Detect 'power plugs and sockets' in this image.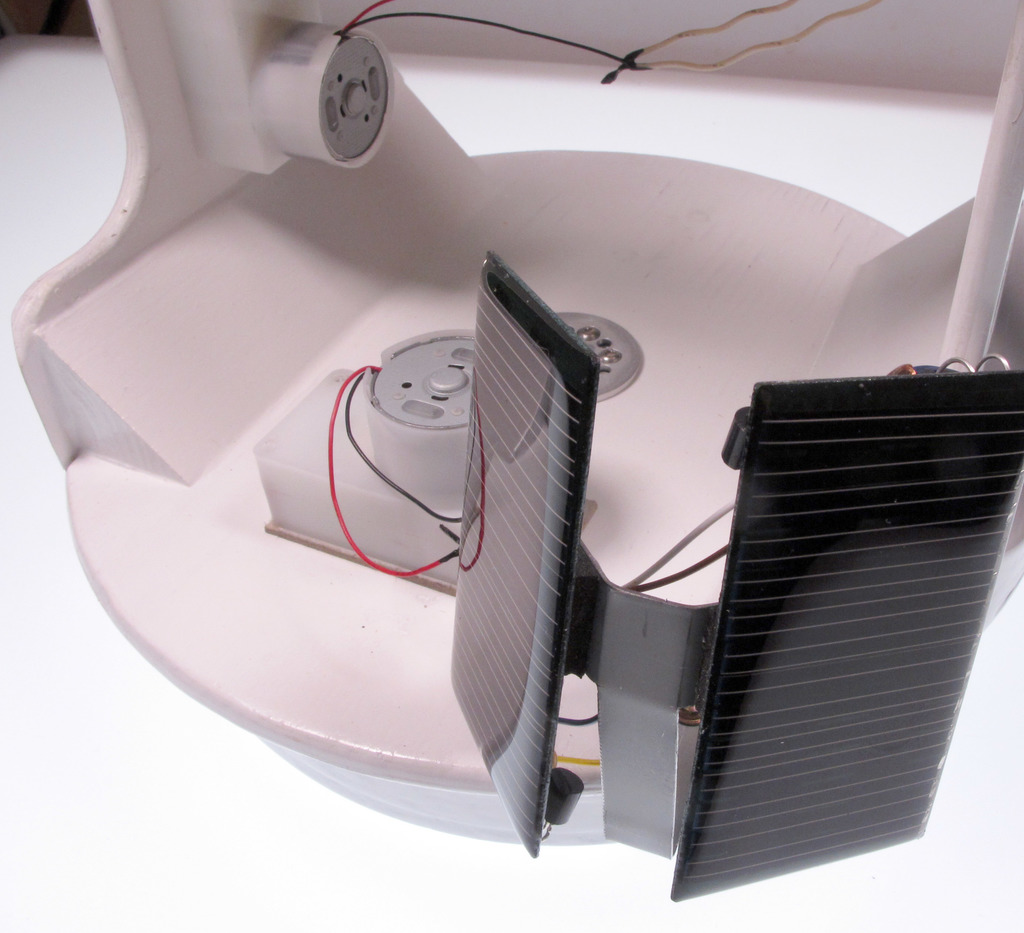
Detection: [left=164, top=0, right=400, bottom=171].
